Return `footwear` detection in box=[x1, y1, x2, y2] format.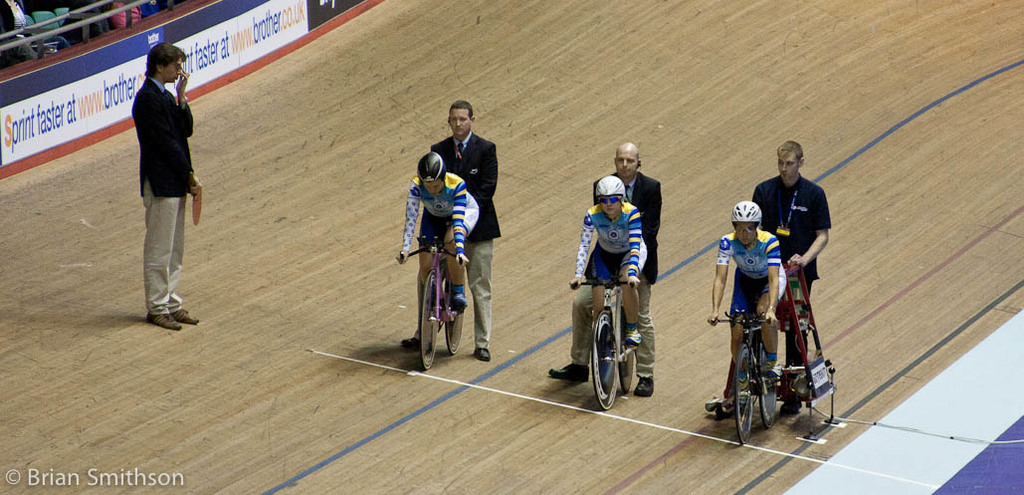
box=[796, 380, 817, 407].
